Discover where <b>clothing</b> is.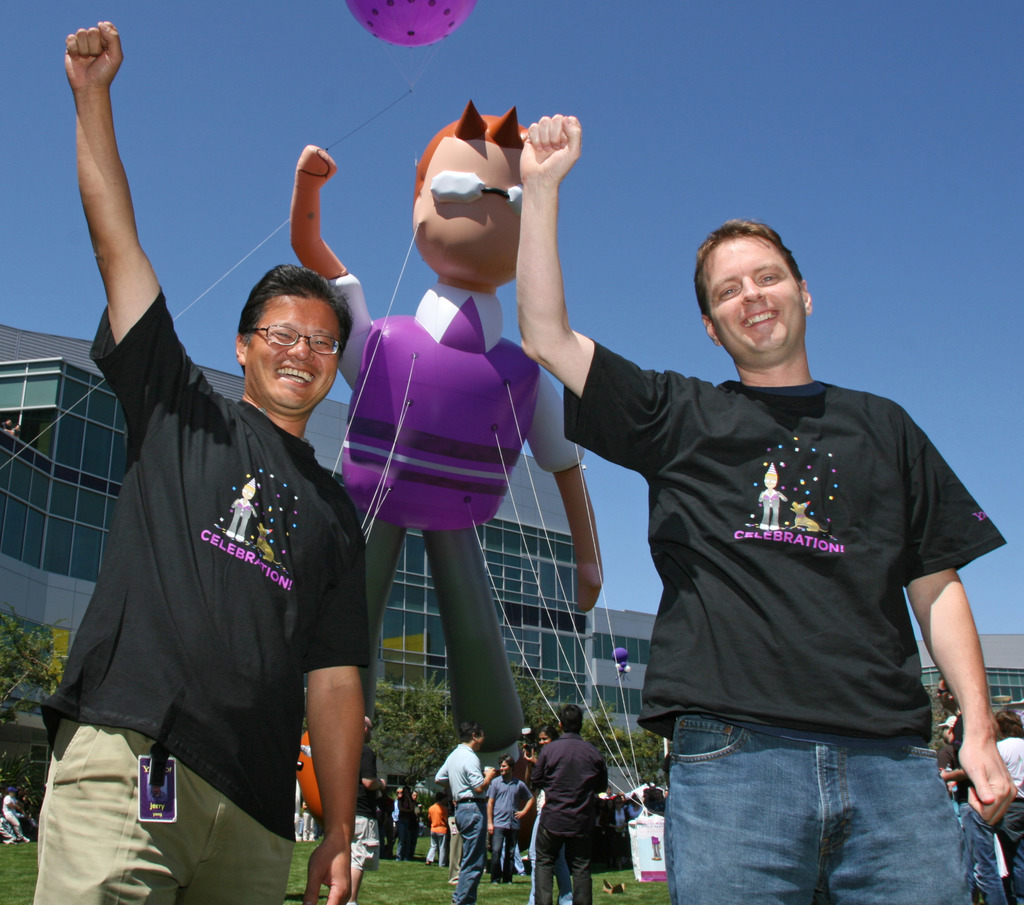
Discovered at region(759, 487, 789, 524).
